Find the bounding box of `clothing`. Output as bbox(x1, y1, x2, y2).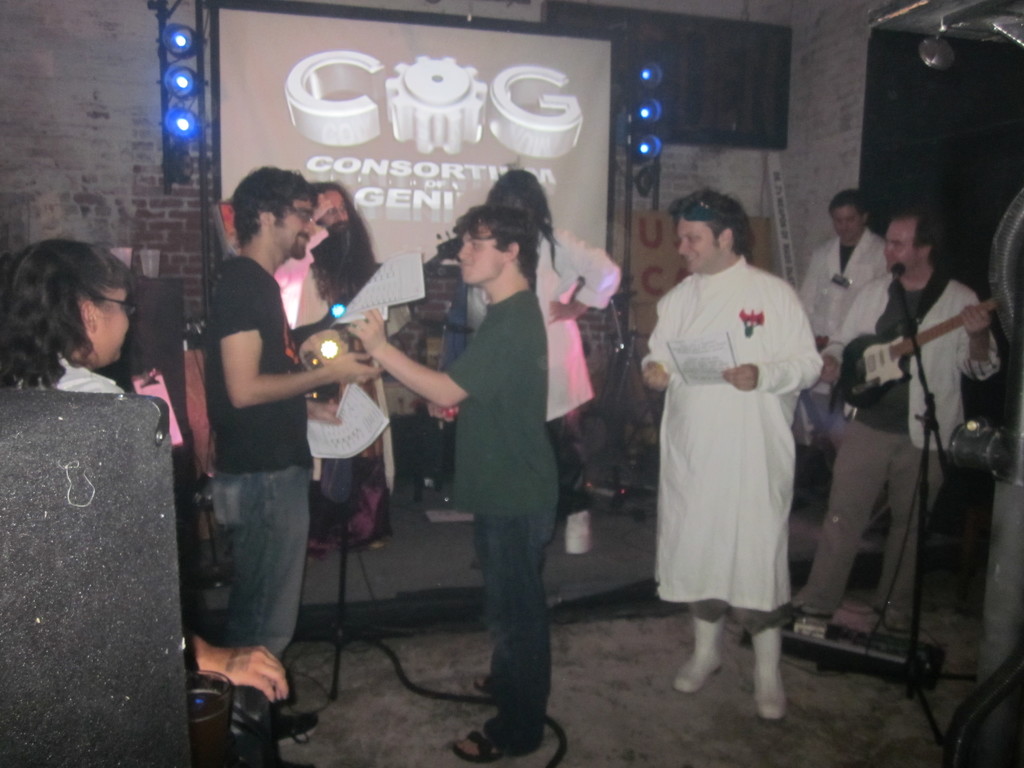
bbox(795, 270, 1003, 641).
